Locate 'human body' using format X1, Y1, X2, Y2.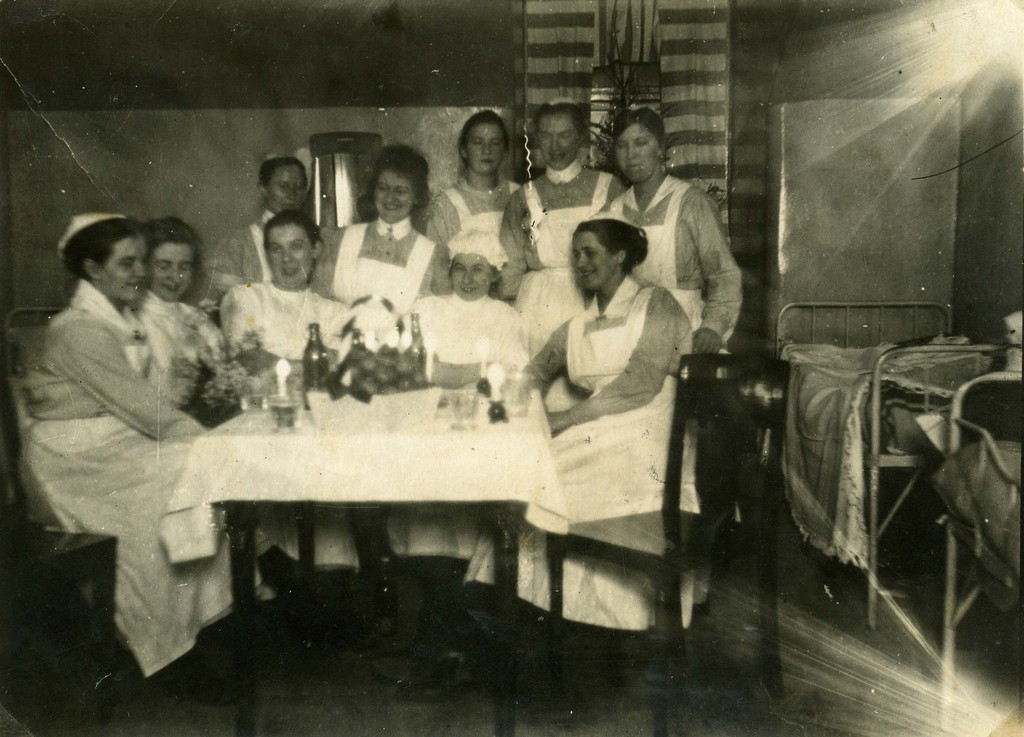
215, 150, 316, 331.
